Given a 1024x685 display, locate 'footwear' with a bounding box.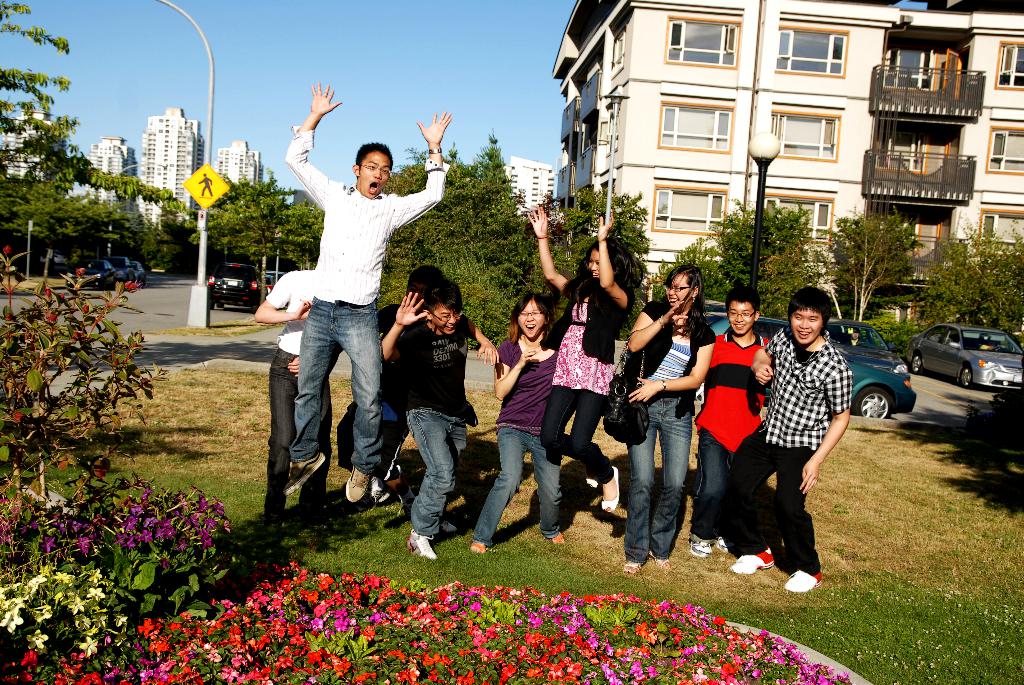
Located: {"left": 785, "top": 563, "right": 824, "bottom": 598}.
